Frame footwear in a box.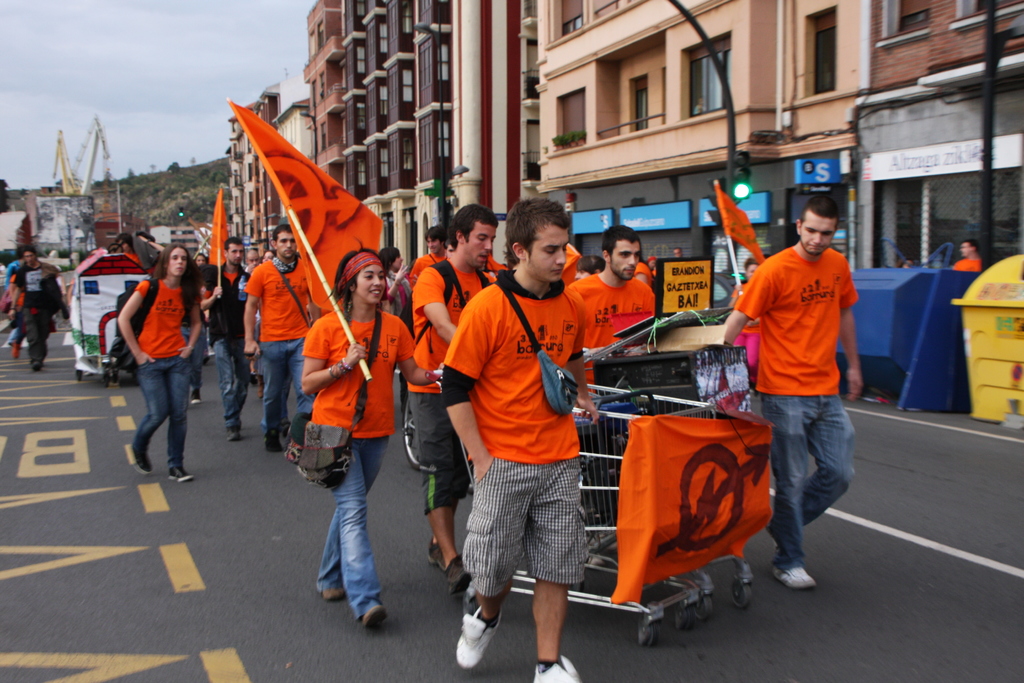
bbox=(426, 536, 443, 572).
